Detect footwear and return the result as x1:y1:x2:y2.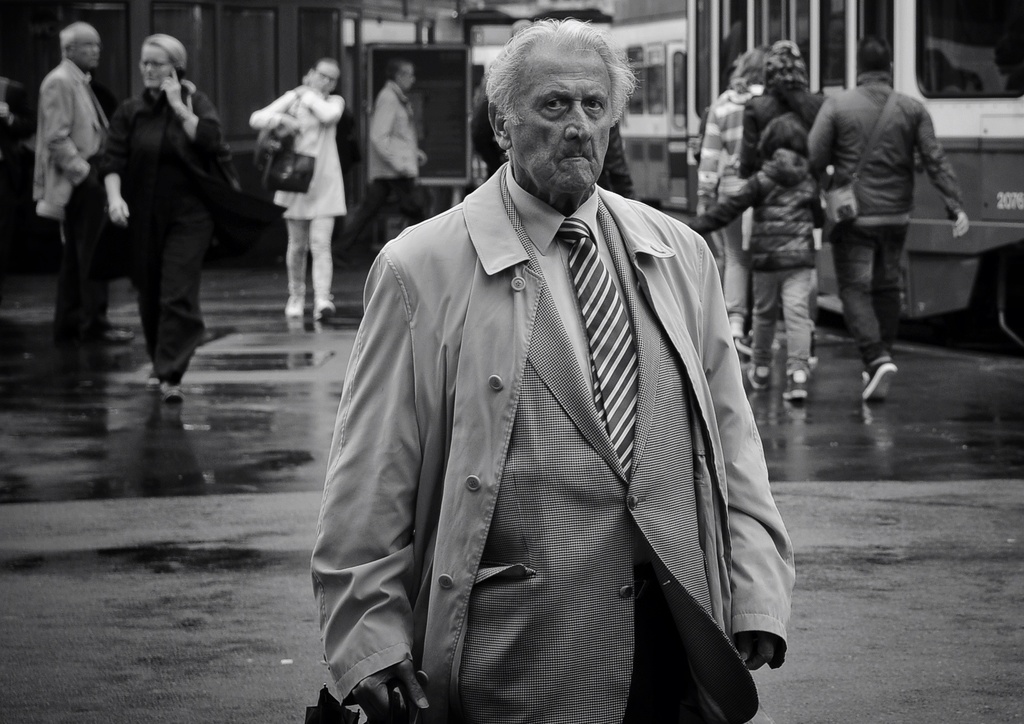
746:367:765:390.
